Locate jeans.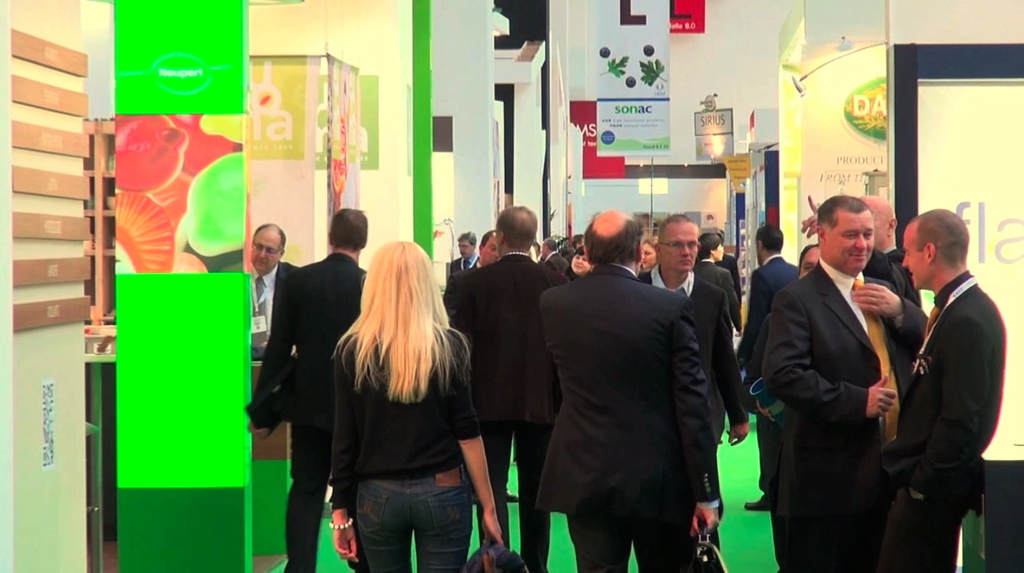
Bounding box: 352/453/471/572.
